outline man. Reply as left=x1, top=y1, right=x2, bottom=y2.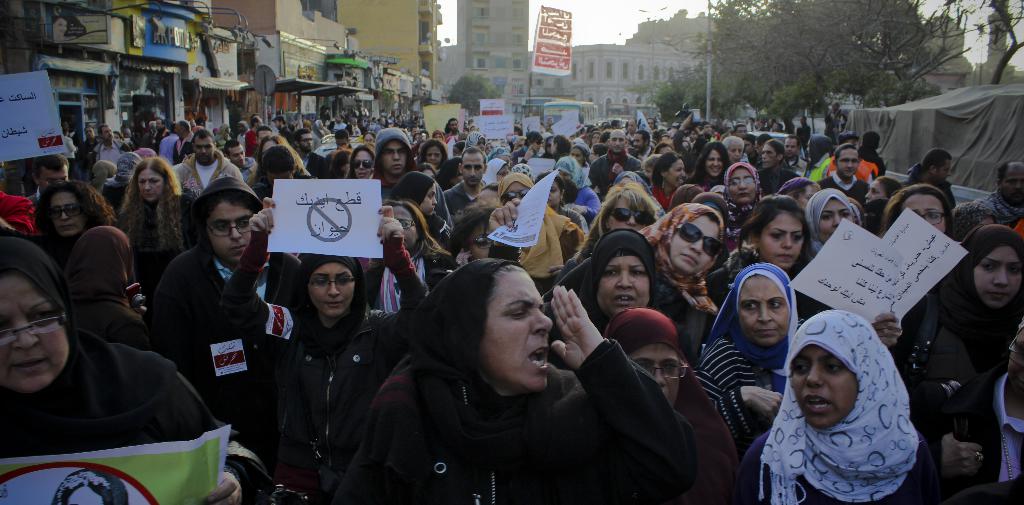
left=438, top=144, right=500, bottom=217.
